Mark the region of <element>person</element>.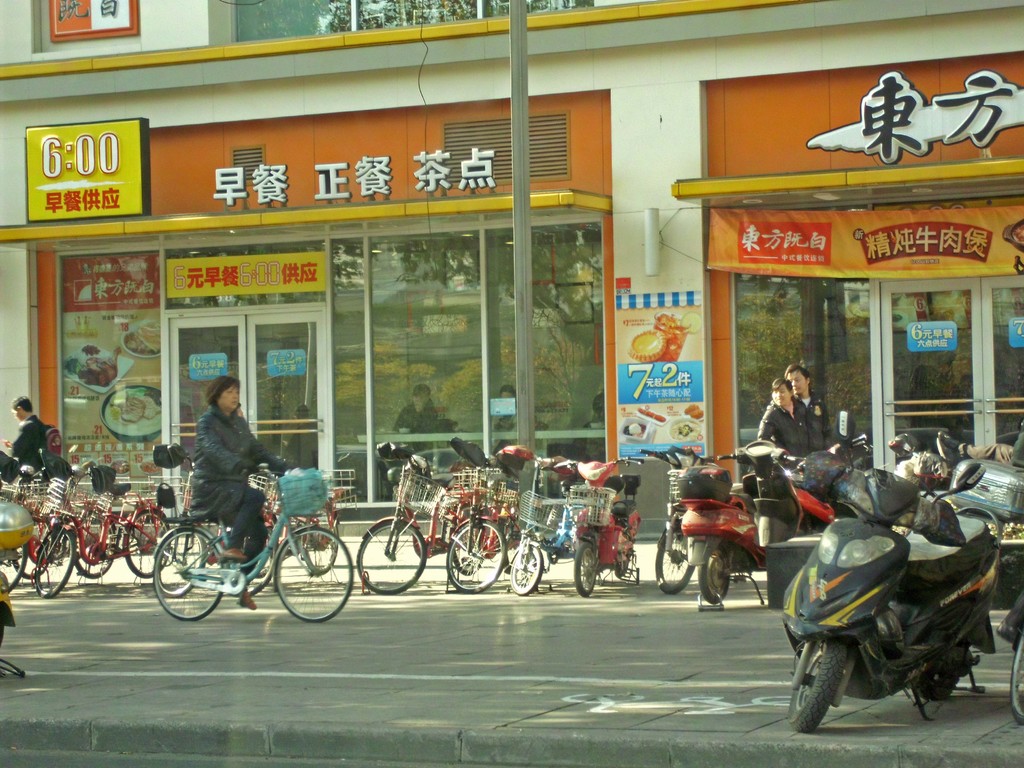
Region: 794,371,830,444.
